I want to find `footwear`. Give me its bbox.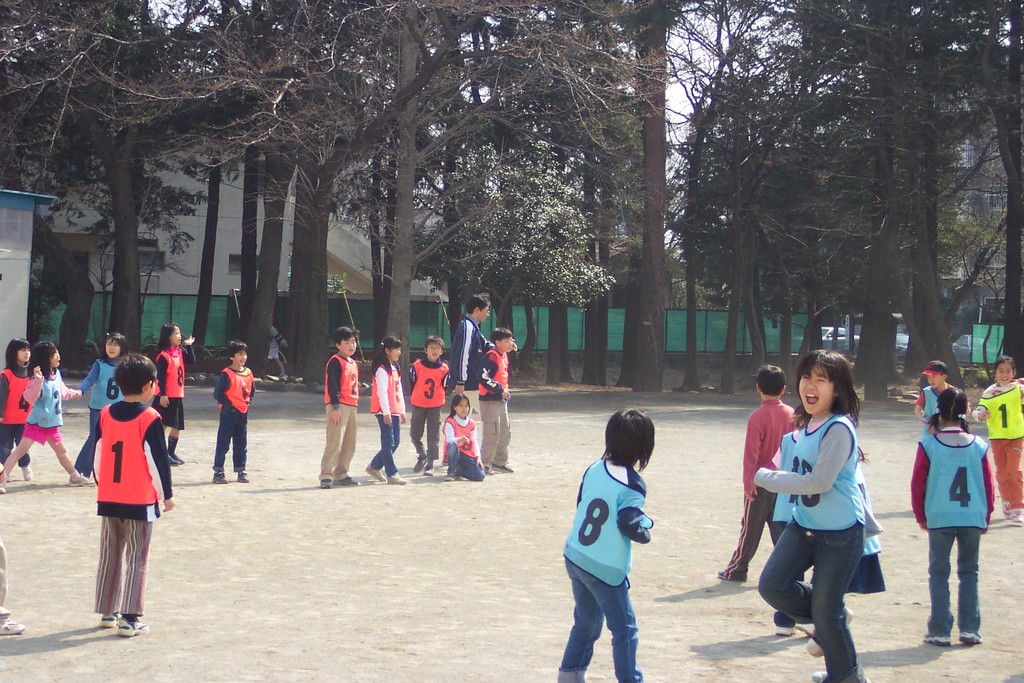
bbox=[24, 464, 33, 482].
